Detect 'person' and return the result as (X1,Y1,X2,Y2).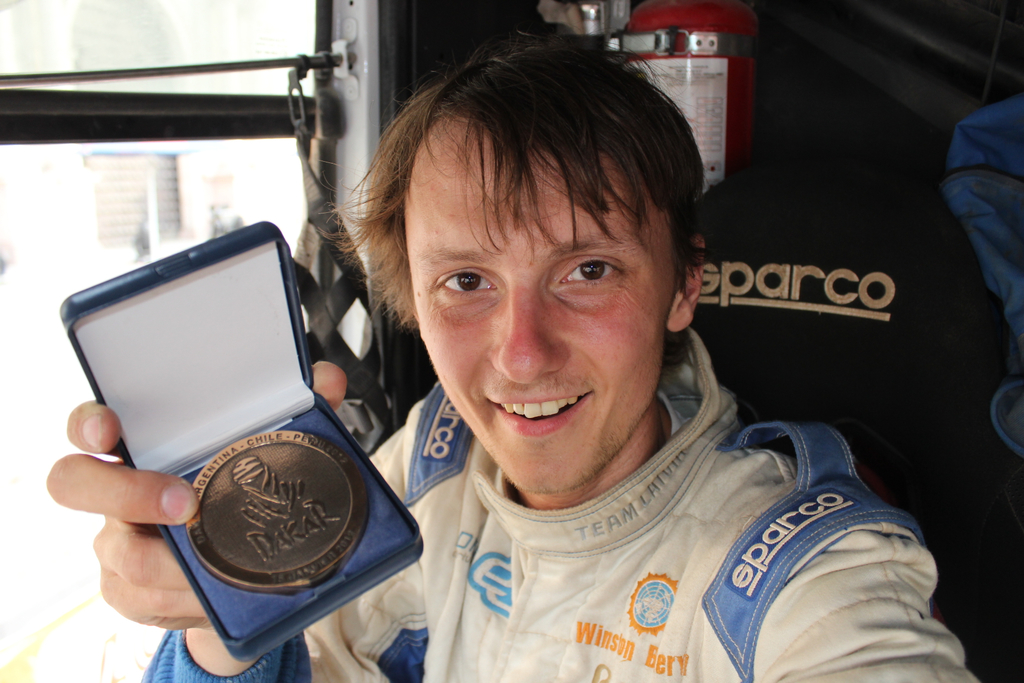
(43,43,978,682).
